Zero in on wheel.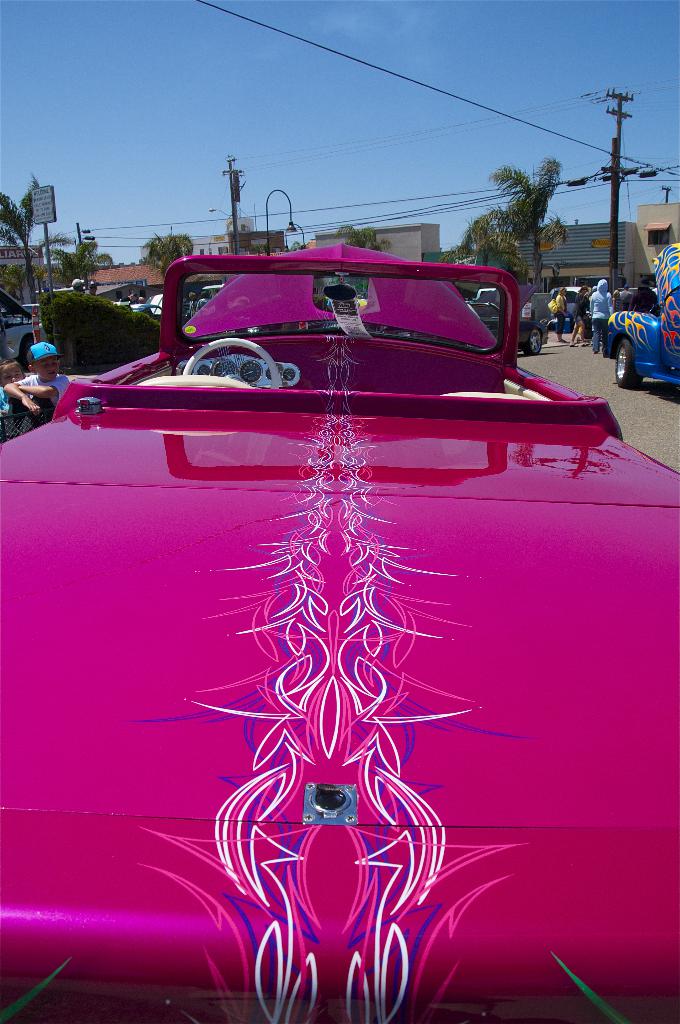
Zeroed in: rect(178, 335, 282, 392).
